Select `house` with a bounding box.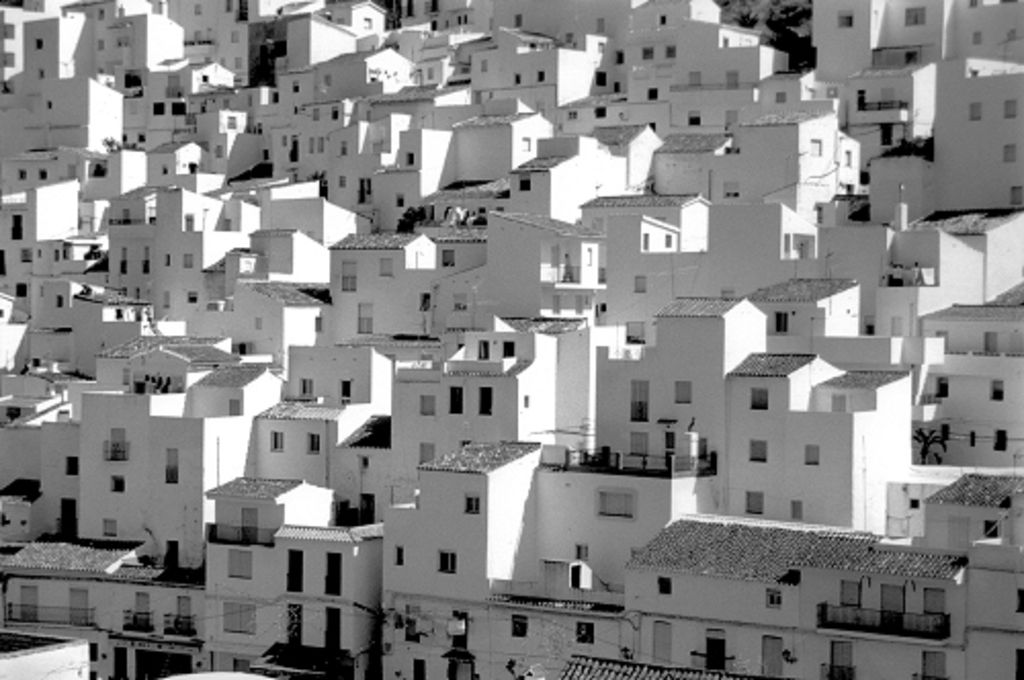
x1=338, y1=346, x2=569, y2=440.
